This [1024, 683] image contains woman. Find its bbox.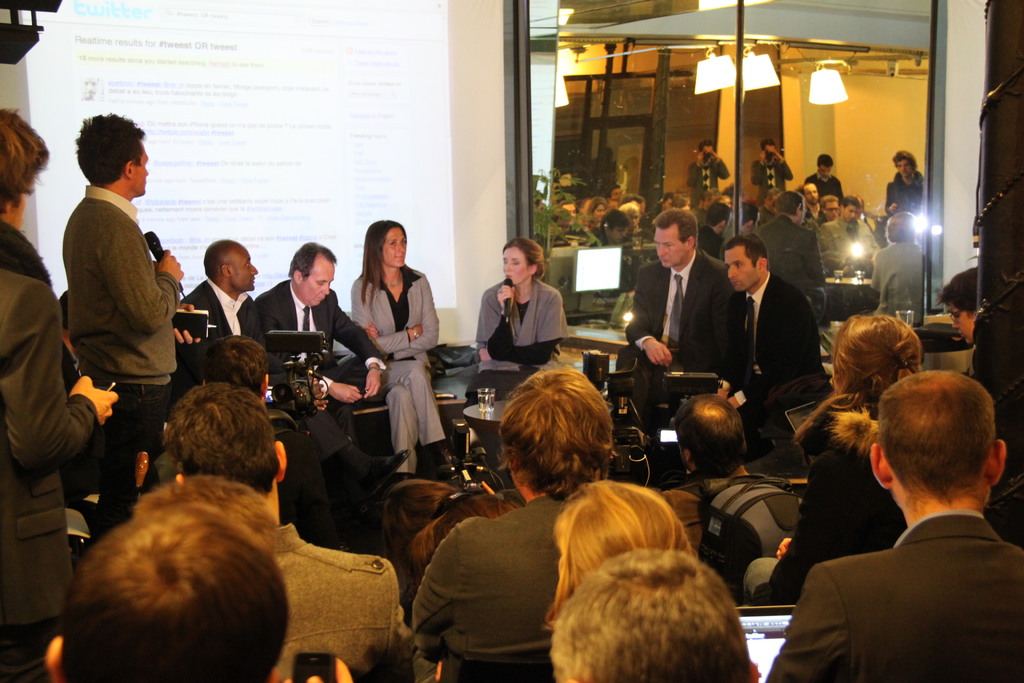
bbox=(476, 239, 570, 361).
